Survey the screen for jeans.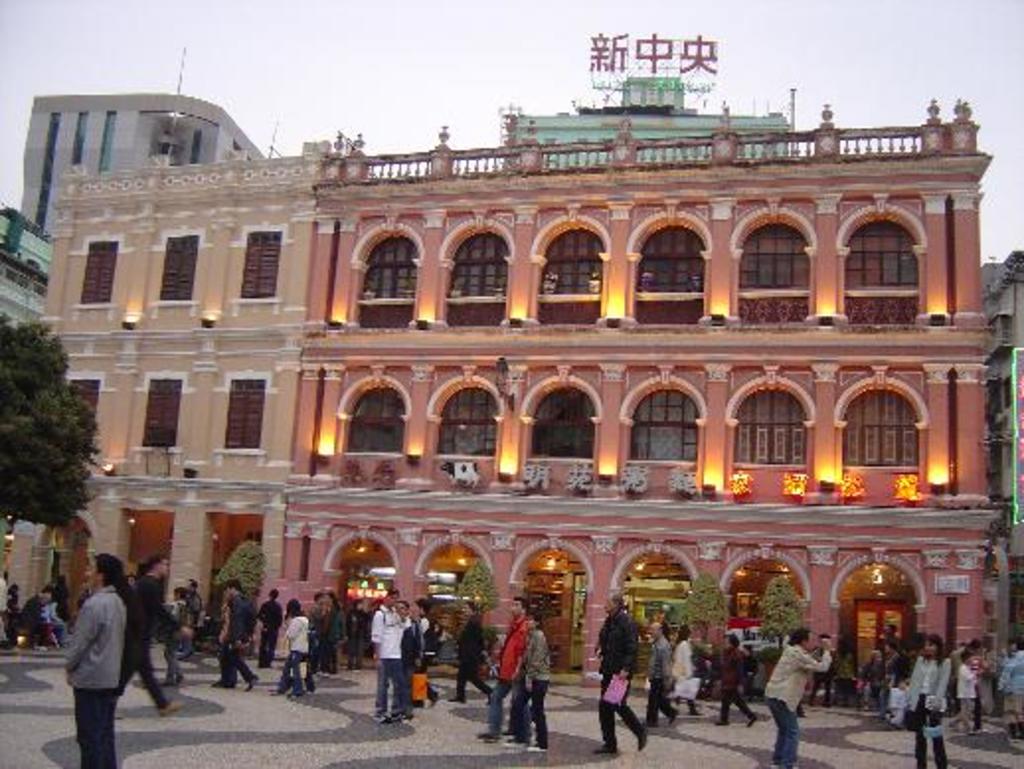
Survey found: [771,694,801,767].
